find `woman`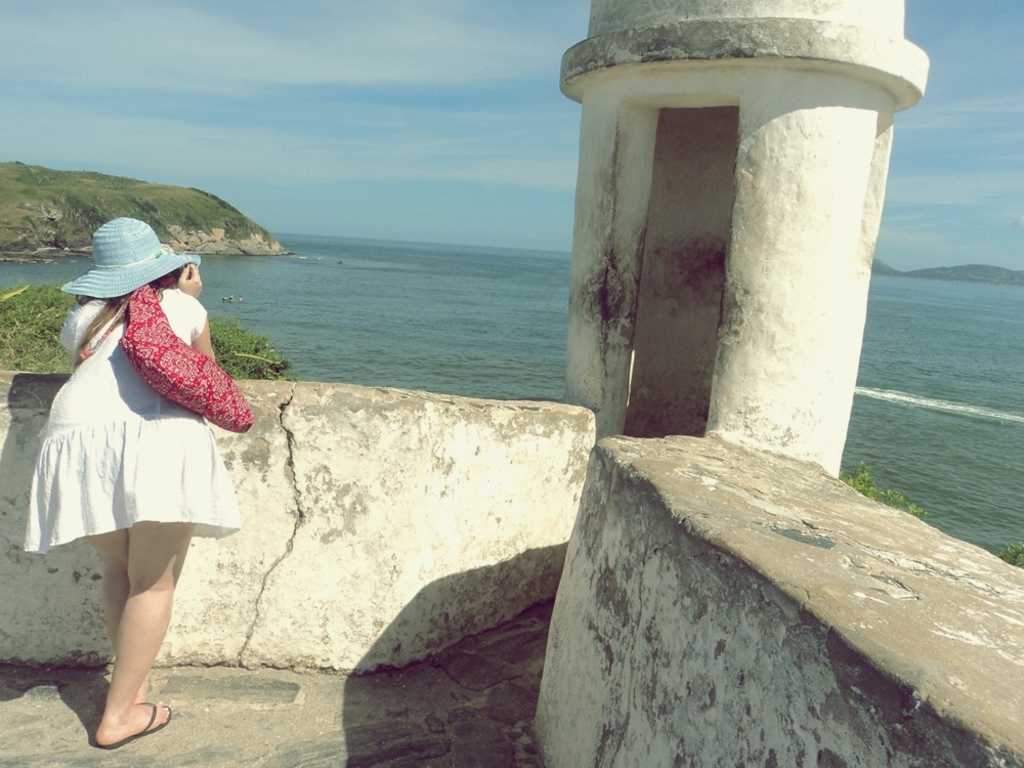
(left=33, top=247, right=246, bottom=695)
